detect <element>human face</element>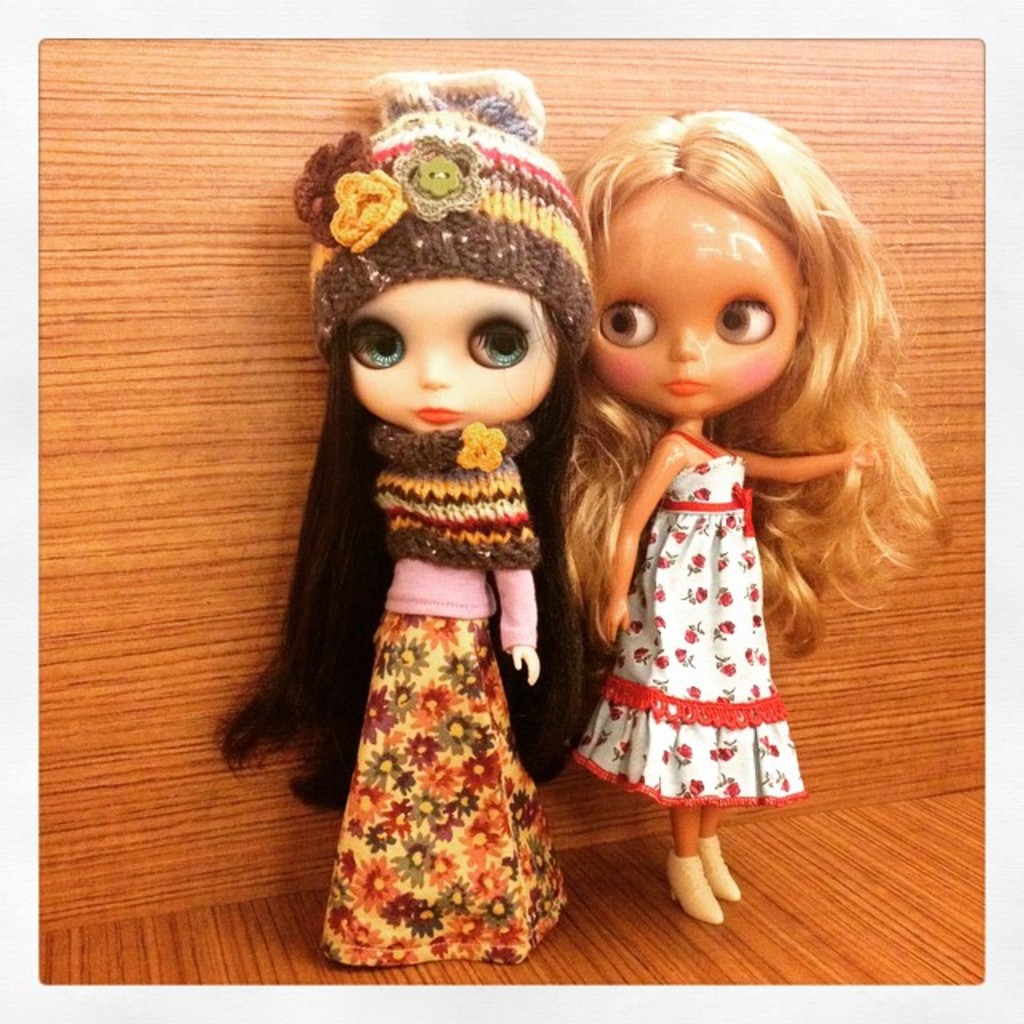
BBox(349, 277, 560, 434)
